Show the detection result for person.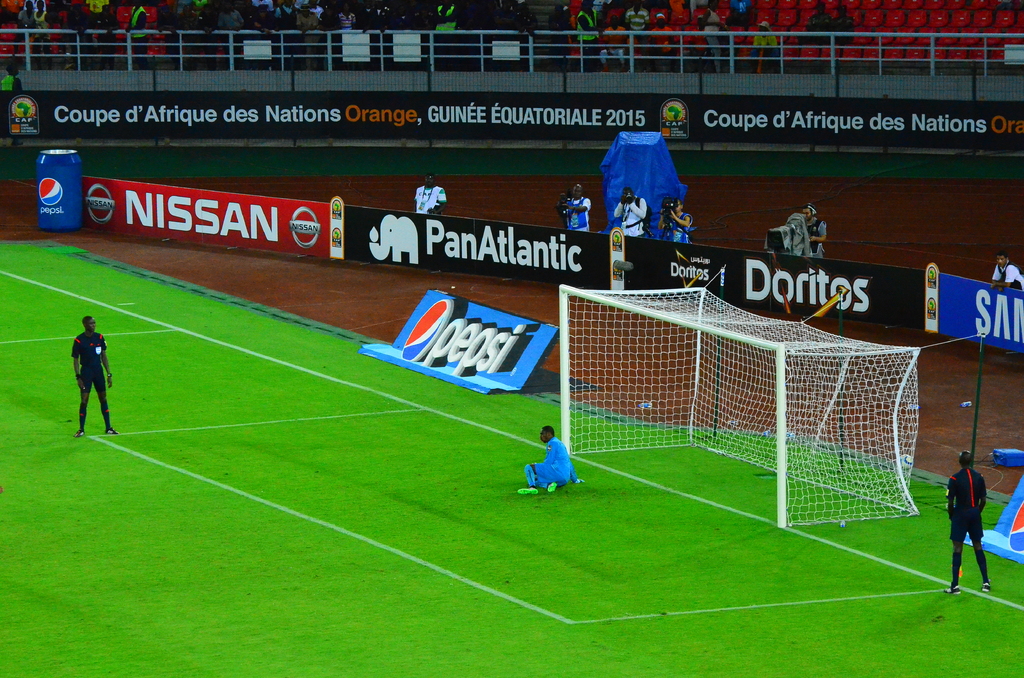
BBox(796, 200, 828, 257).
